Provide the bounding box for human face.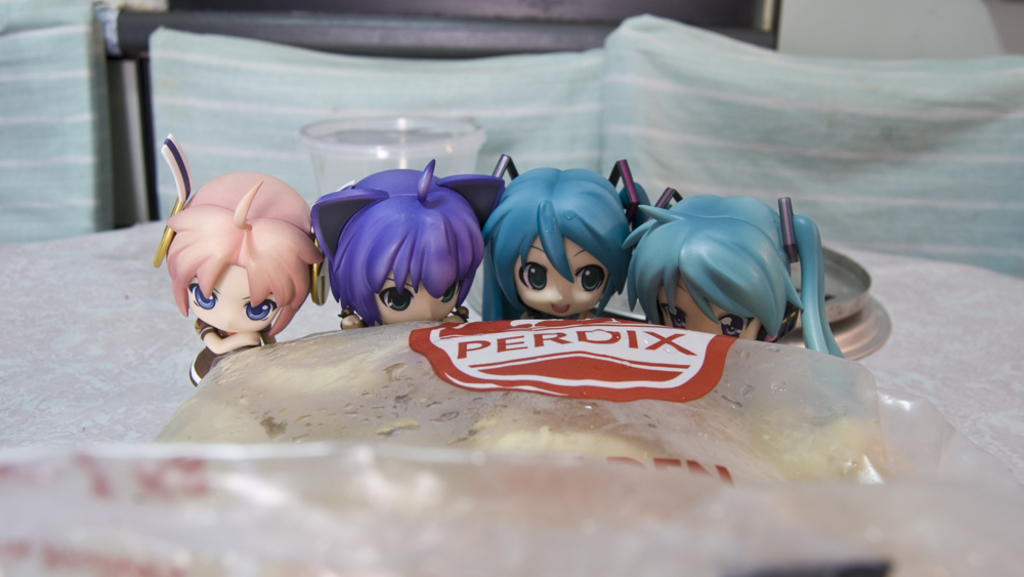
locate(658, 279, 757, 335).
